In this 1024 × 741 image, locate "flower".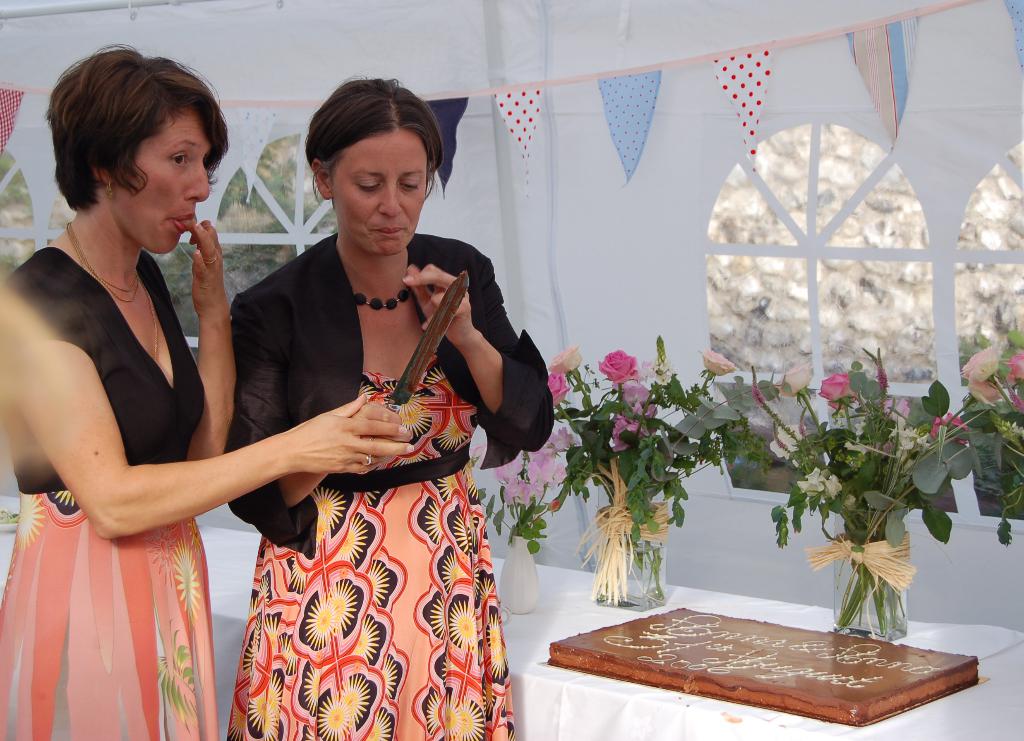
Bounding box: <box>303,591,348,655</box>.
